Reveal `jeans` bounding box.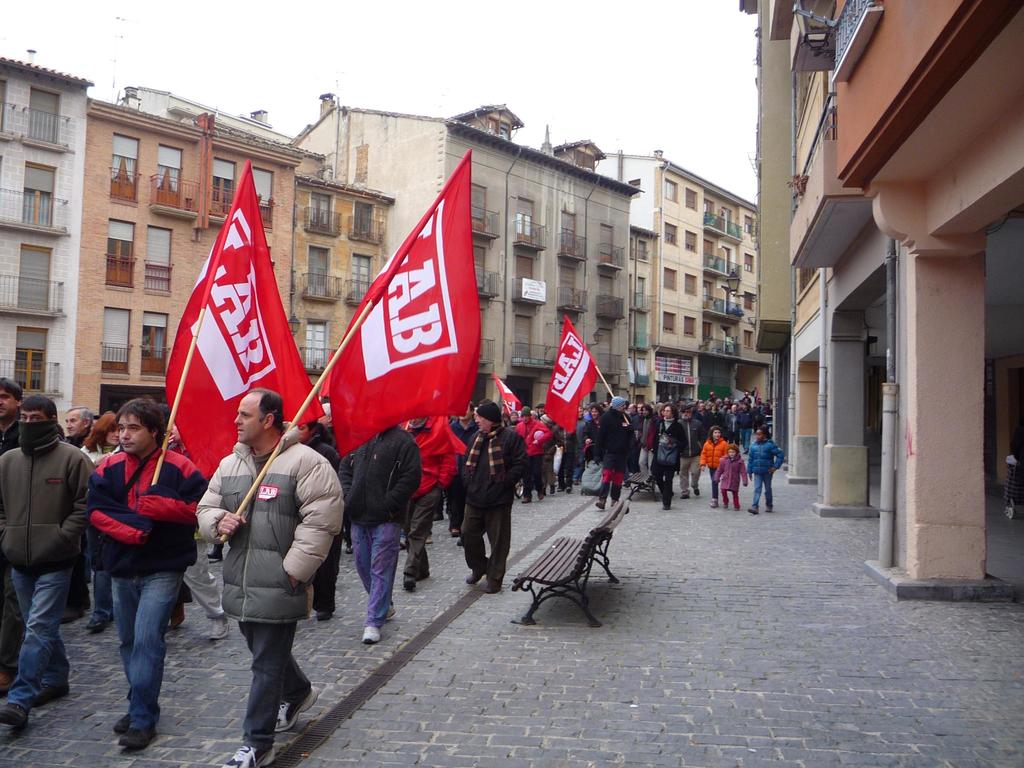
Revealed: {"left": 596, "top": 456, "right": 624, "bottom": 503}.
